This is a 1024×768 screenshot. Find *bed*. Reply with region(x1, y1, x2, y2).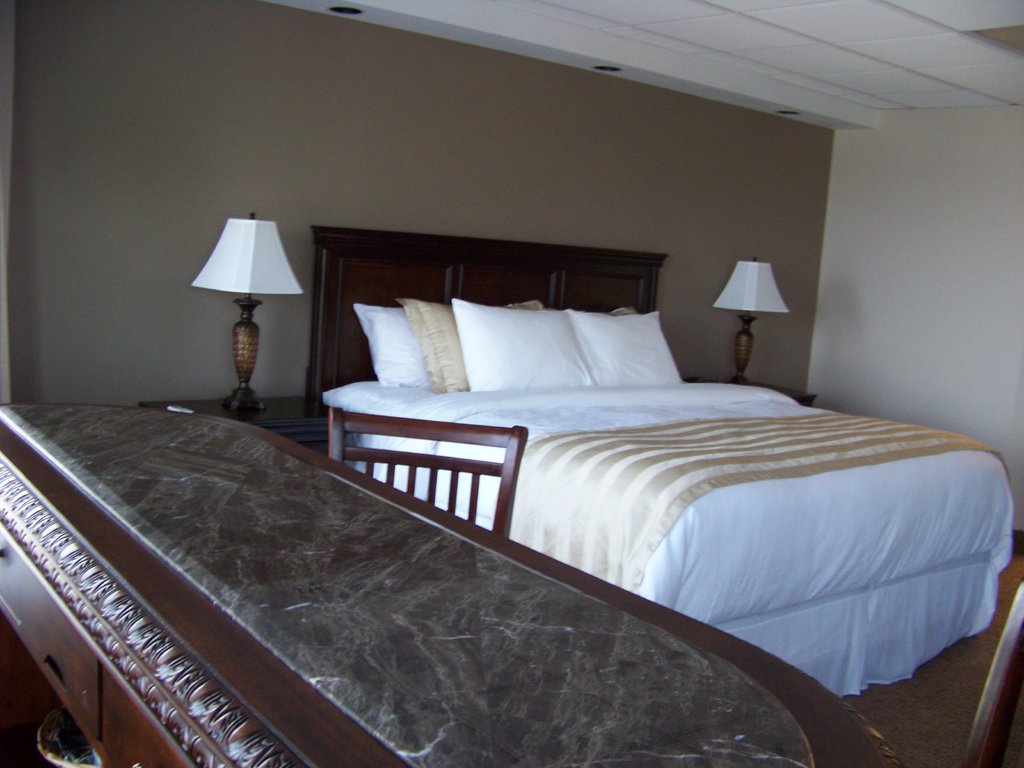
region(306, 225, 1011, 696).
